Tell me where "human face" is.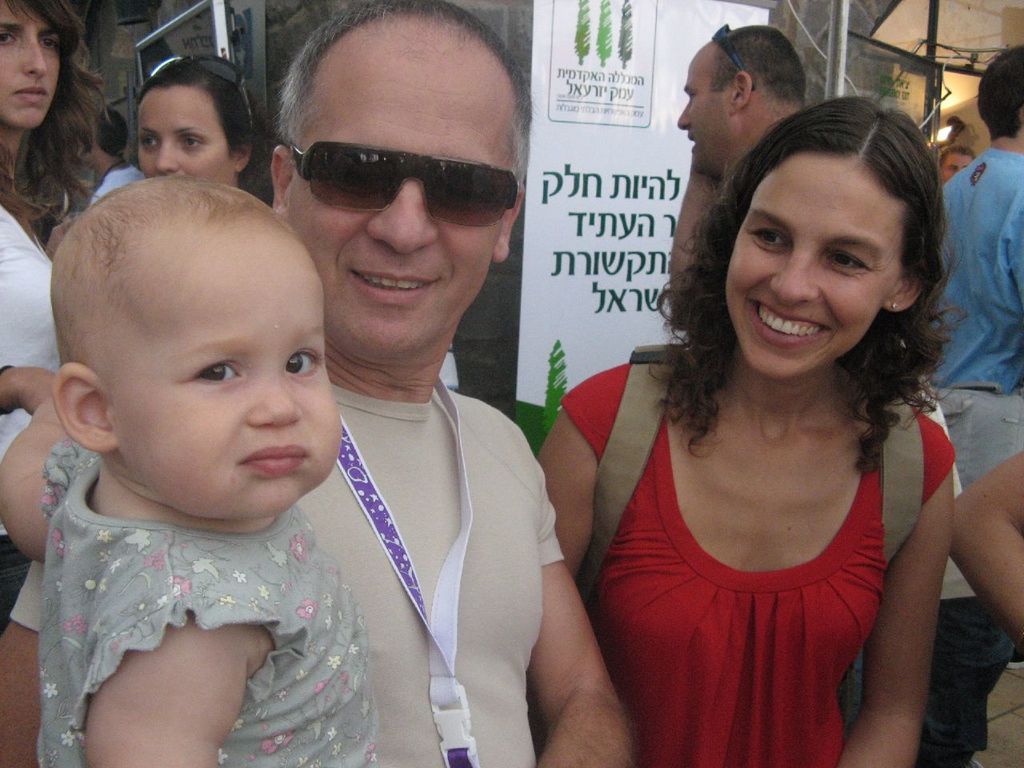
"human face" is at 141/82/235/182.
